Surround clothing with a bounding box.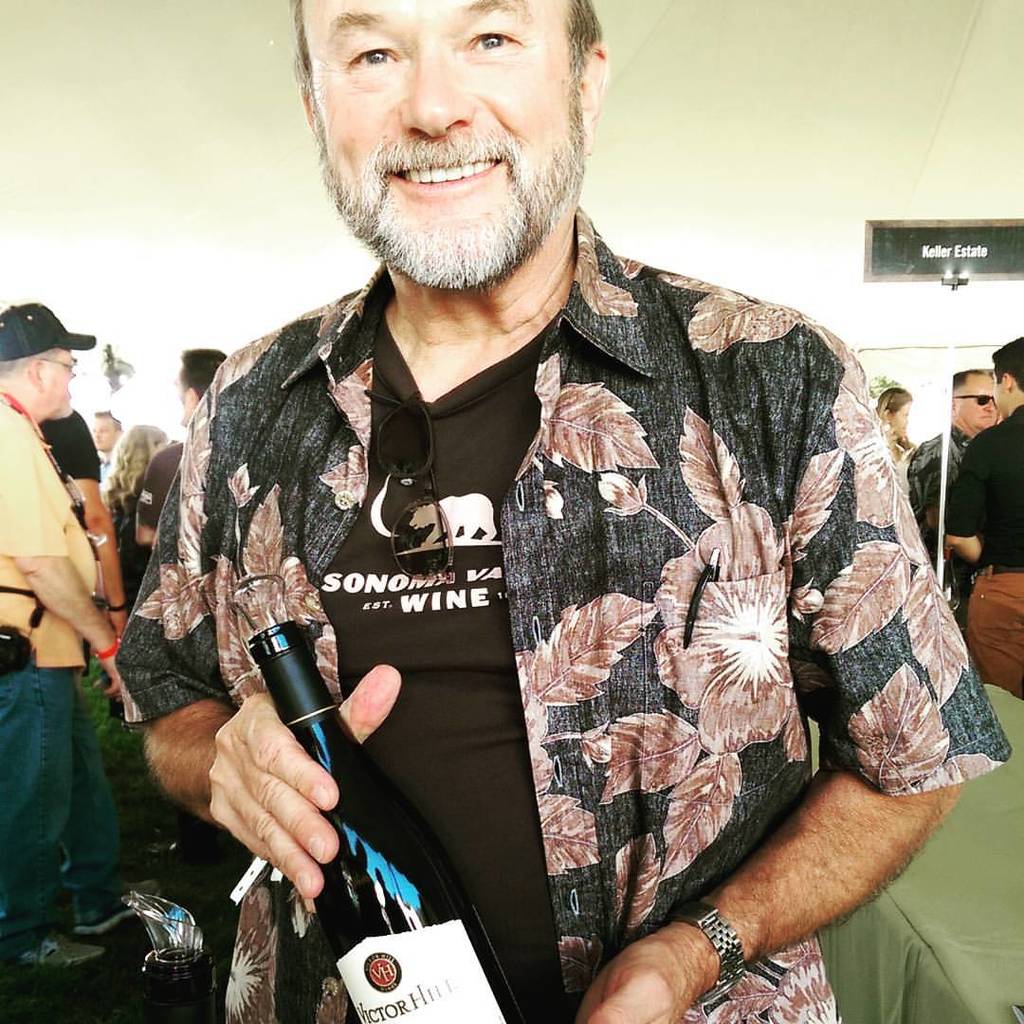
bbox(103, 187, 1014, 1023).
